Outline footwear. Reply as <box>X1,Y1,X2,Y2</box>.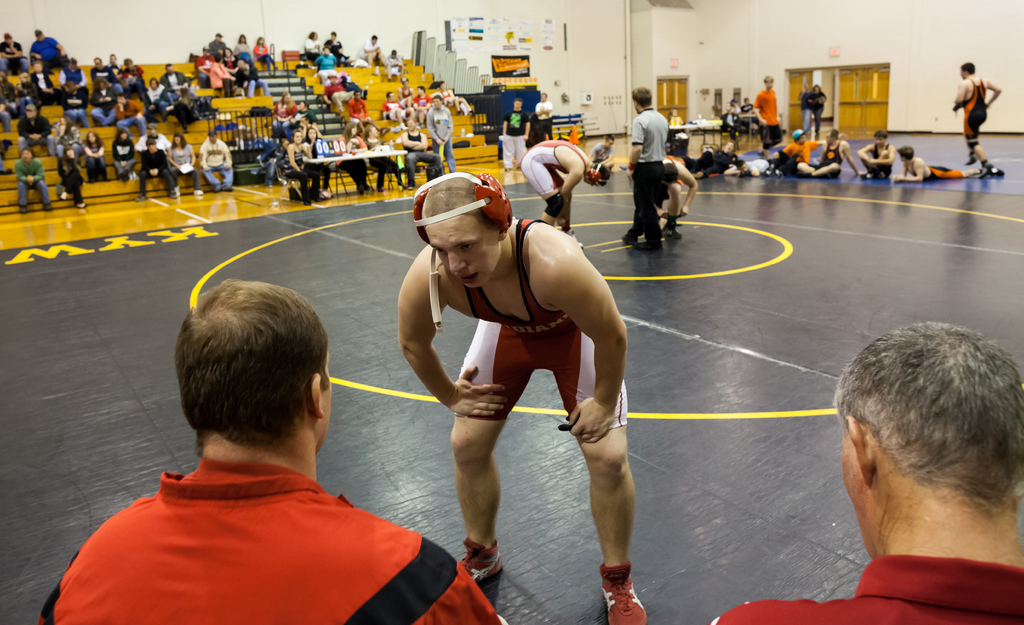
<box>170,184,183,198</box>.
